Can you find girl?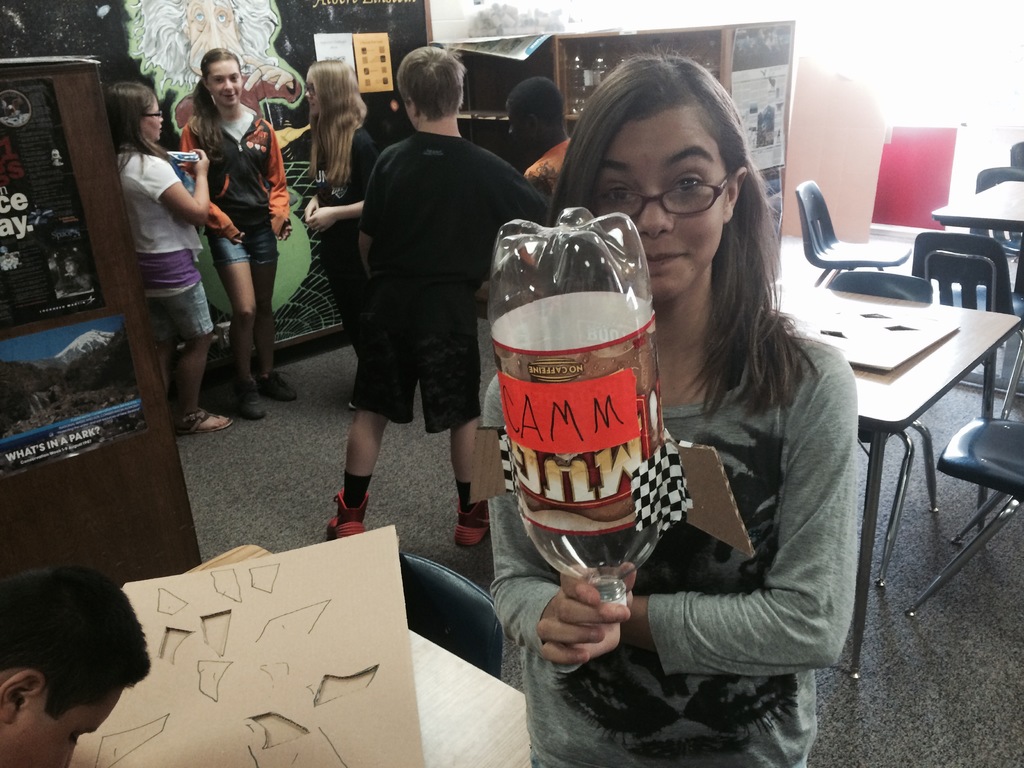
Yes, bounding box: (x1=103, y1=79, x2=249, y2=431).
